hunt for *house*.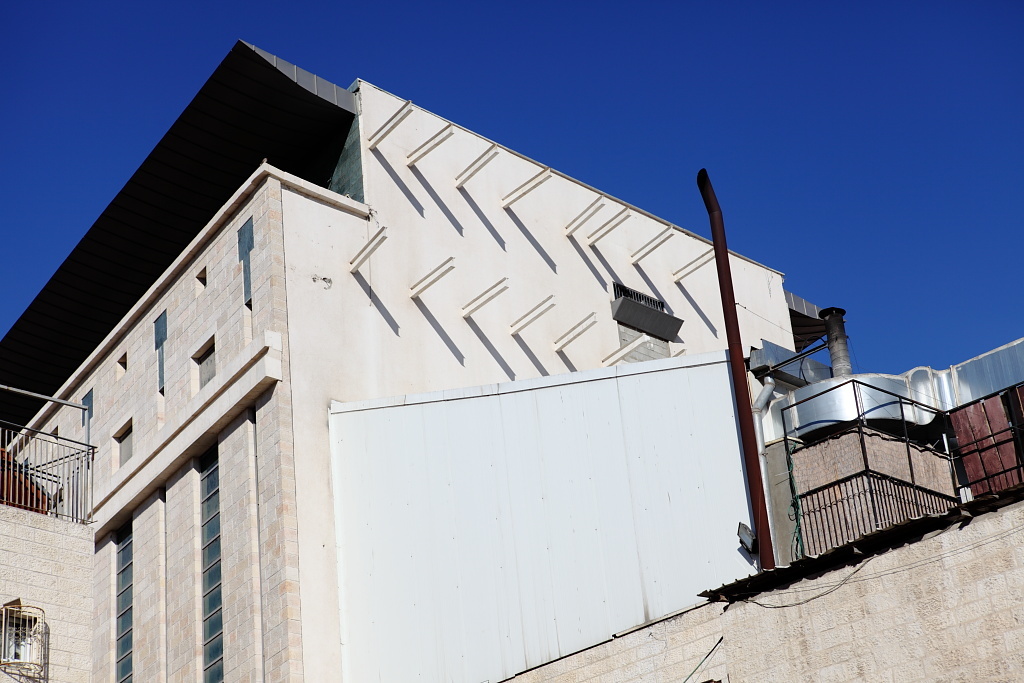
Hunted down at detection(0, 34, 858, 682).
